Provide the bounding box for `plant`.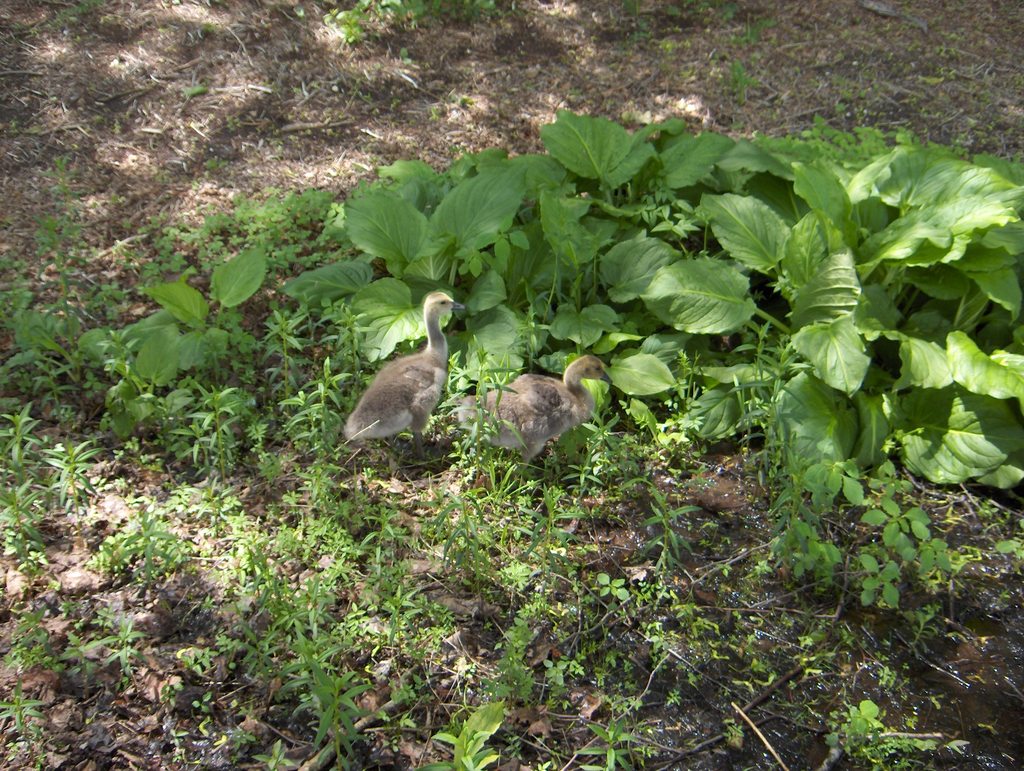
<box>744,145,1023,481</box>.
